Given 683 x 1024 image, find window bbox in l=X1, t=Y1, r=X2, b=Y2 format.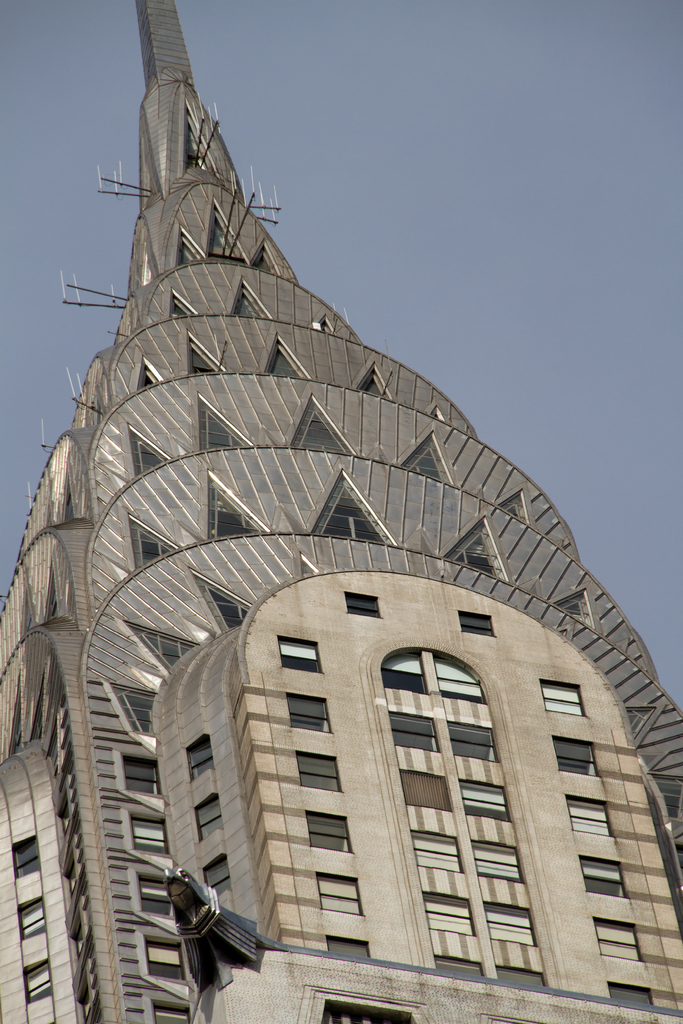
l=152, t=945, r=183, b=966.
